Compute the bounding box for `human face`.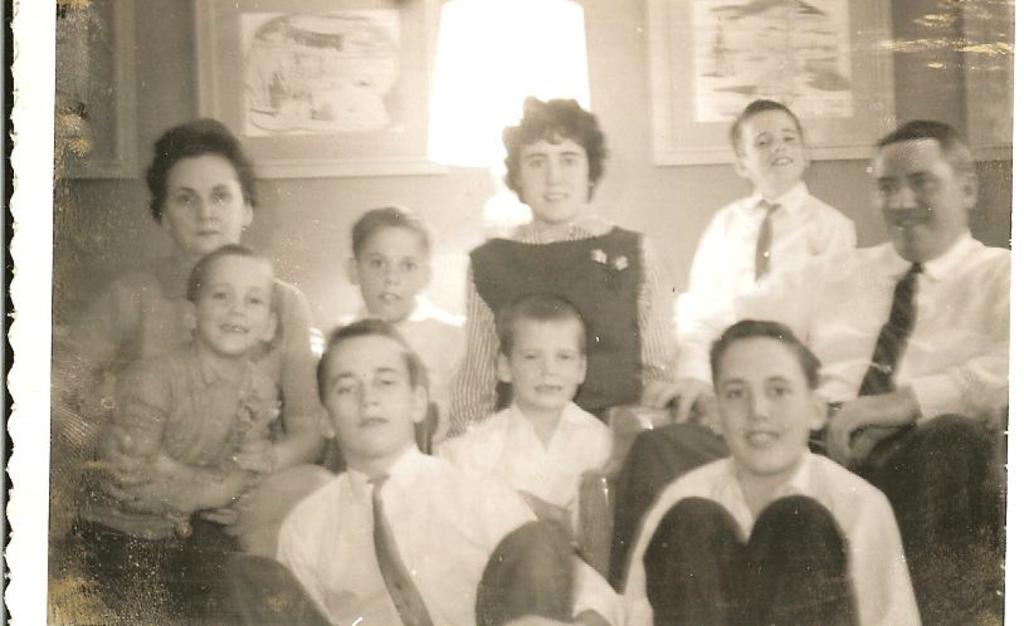
left=712, top=332, right=815, bottom=484.
